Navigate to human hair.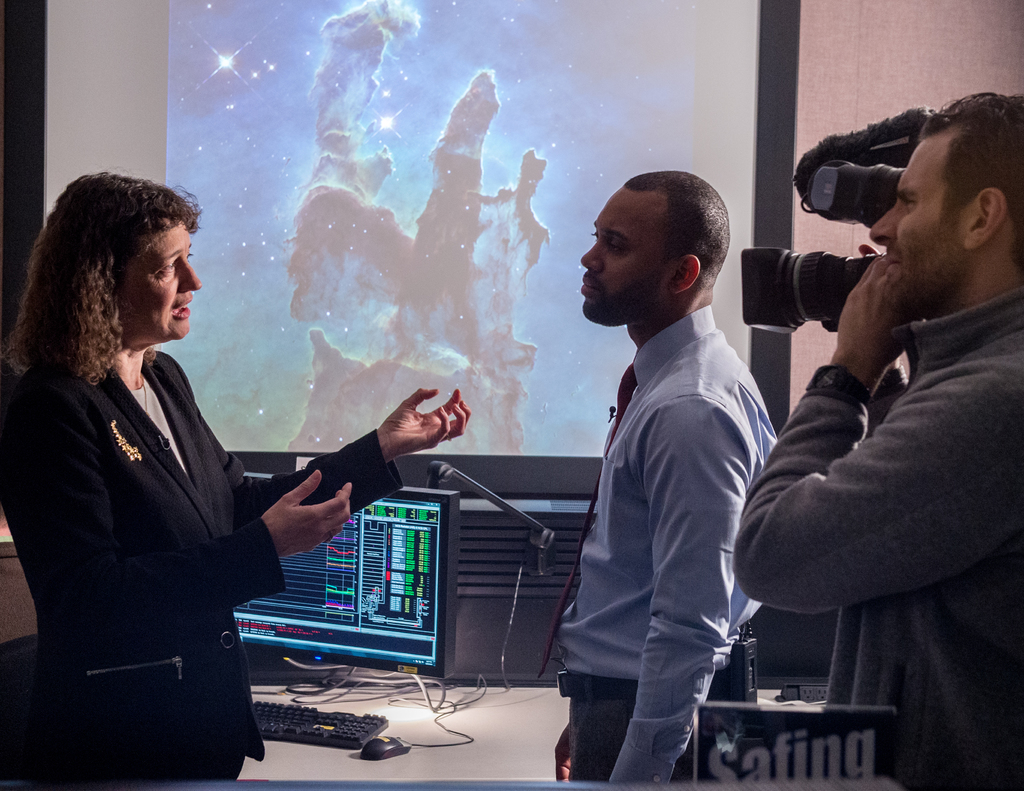
Navigation target: box(33, 165, 188, 409).
